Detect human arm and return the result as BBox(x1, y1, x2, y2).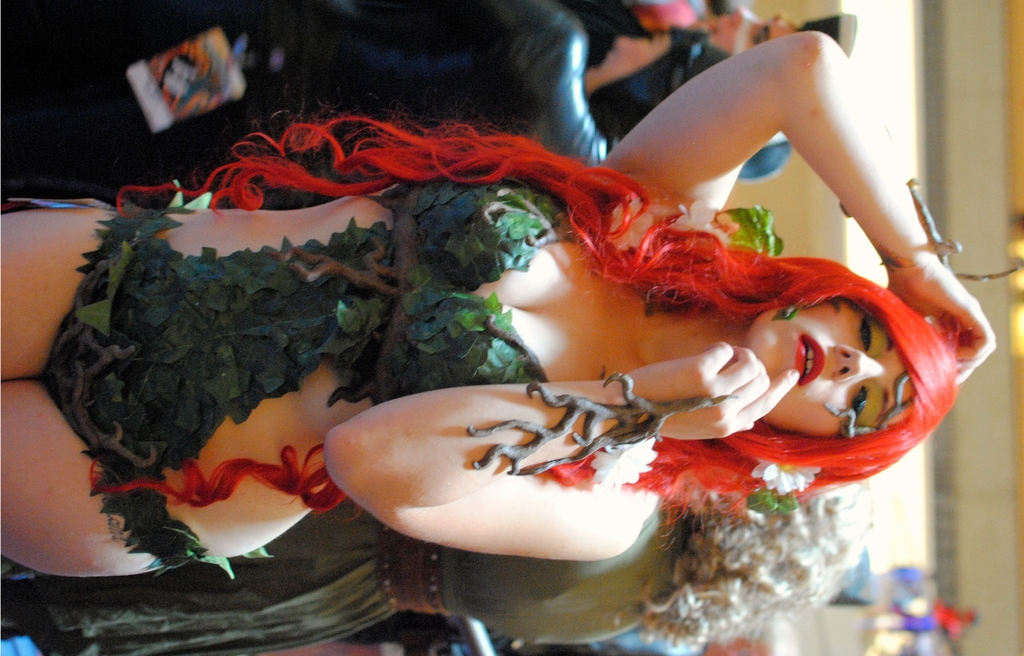
BBox(320, 338, 803, 562).
